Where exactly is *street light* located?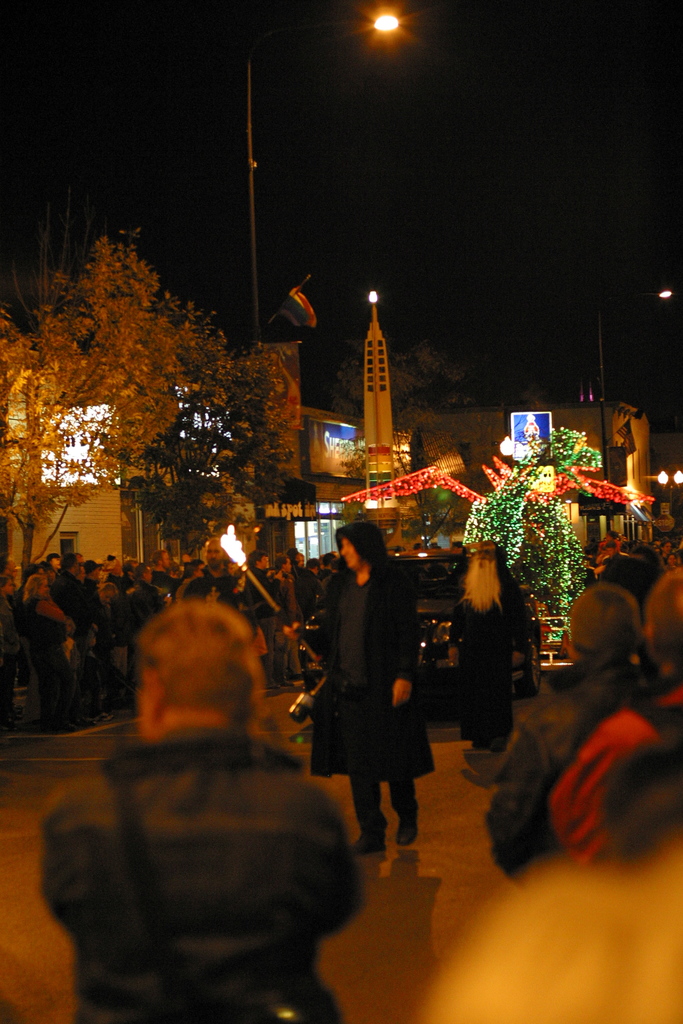
Its bounding box is bbox=(601, 286, 678, 498).
